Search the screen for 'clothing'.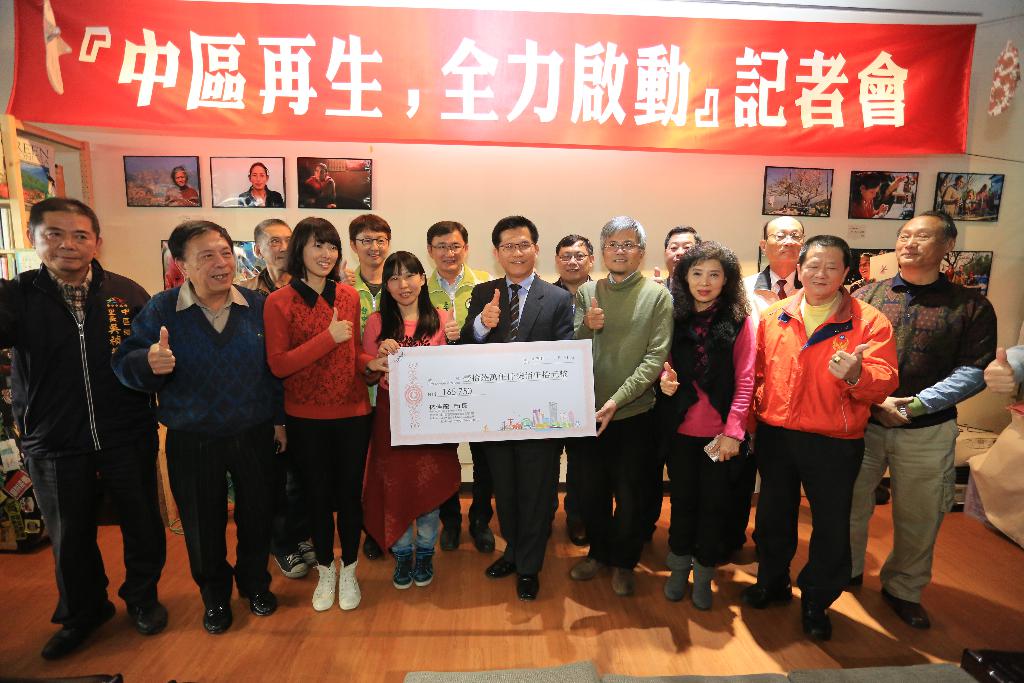
Found at x1=853, y1=193, x2=878, y2=218.
